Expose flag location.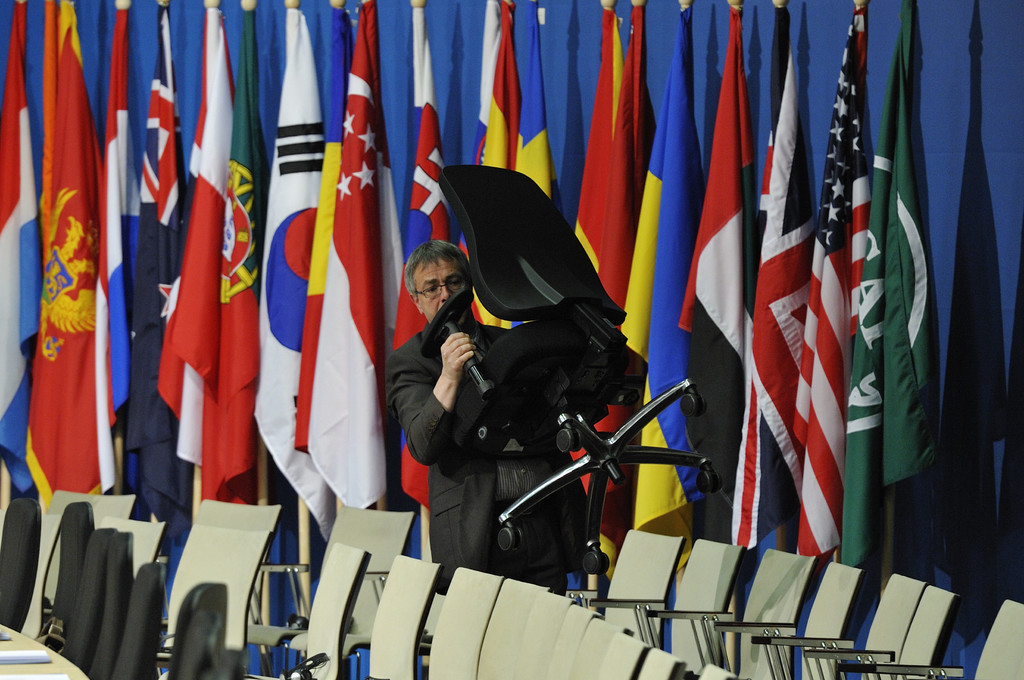
Exposed at 373,0,416,352.
